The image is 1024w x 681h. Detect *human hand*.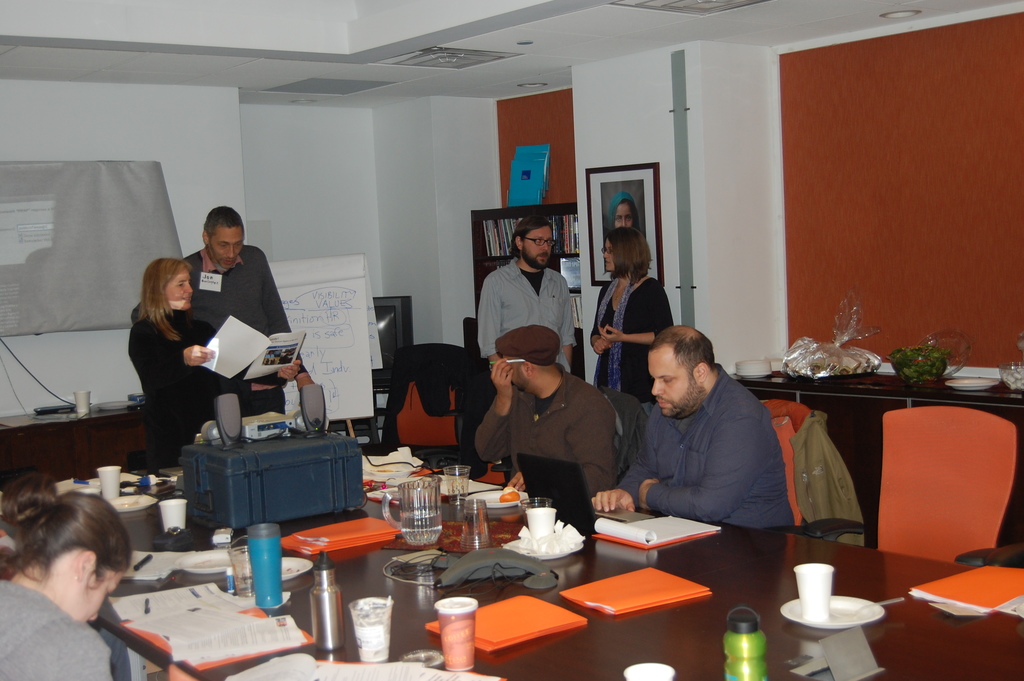
Detection: <box>489,357,515,398</box>.
